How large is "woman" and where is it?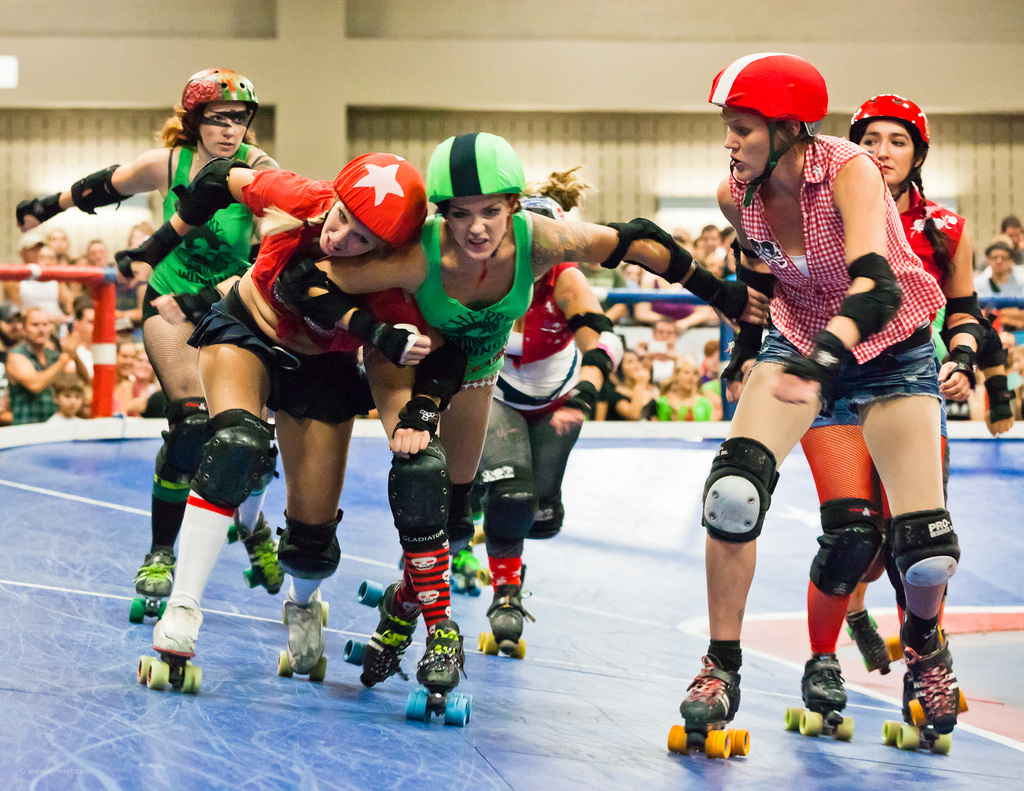
Bounding box: (left=659, top=351, right=720, bottom=423).
